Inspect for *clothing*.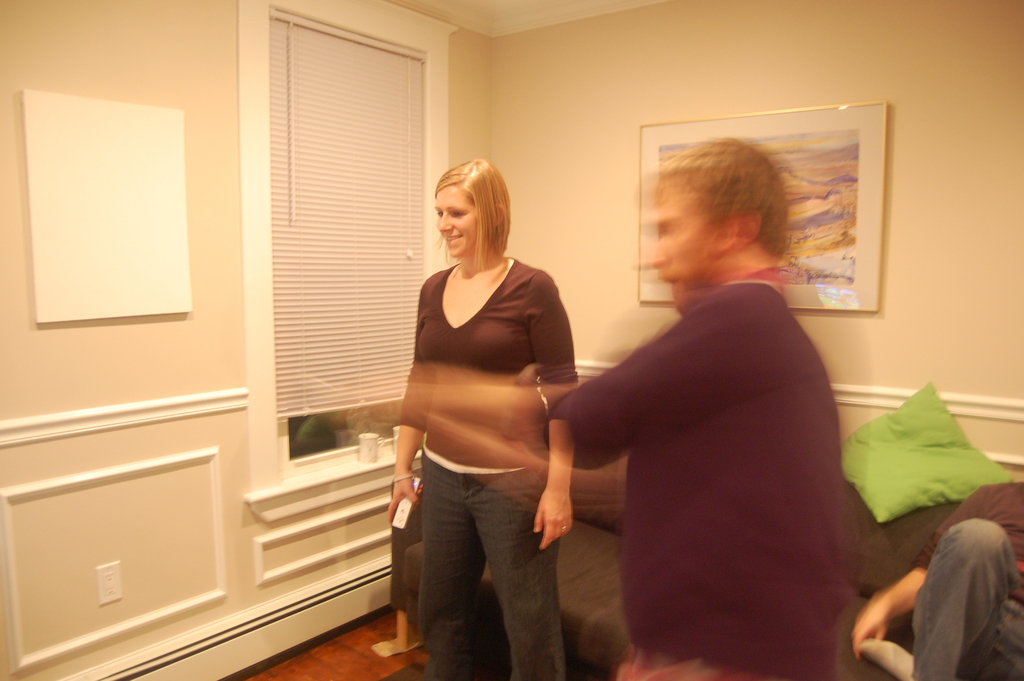
Inspection: bbox=[413, 251, 582, 680].
